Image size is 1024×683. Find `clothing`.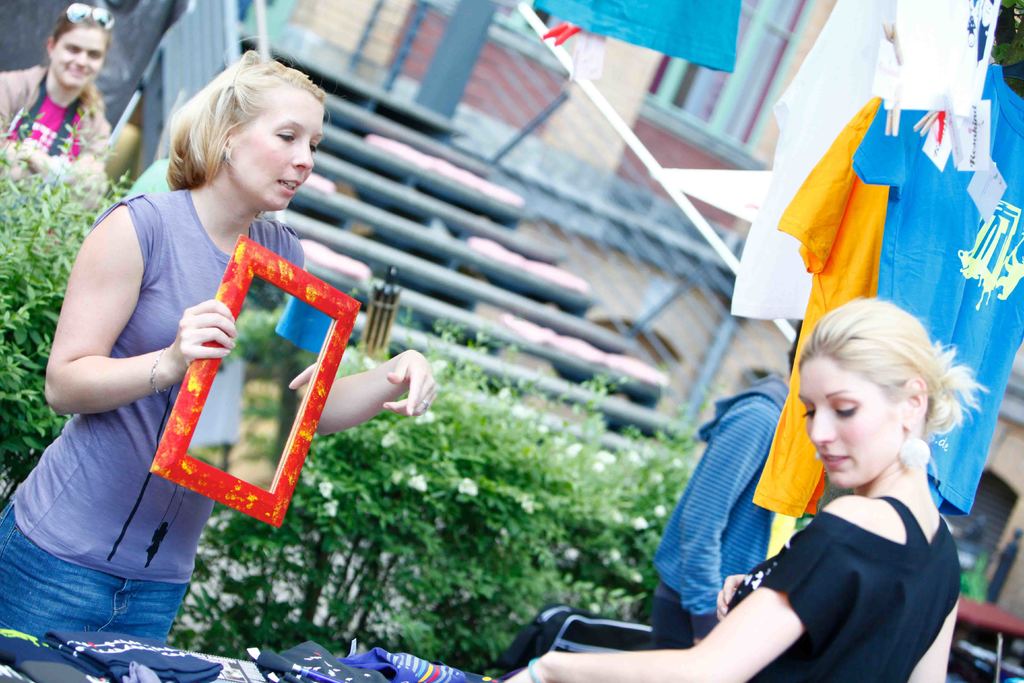
{"x1": 748, "y1": 439, "x2": 963, "y2": 679}.
